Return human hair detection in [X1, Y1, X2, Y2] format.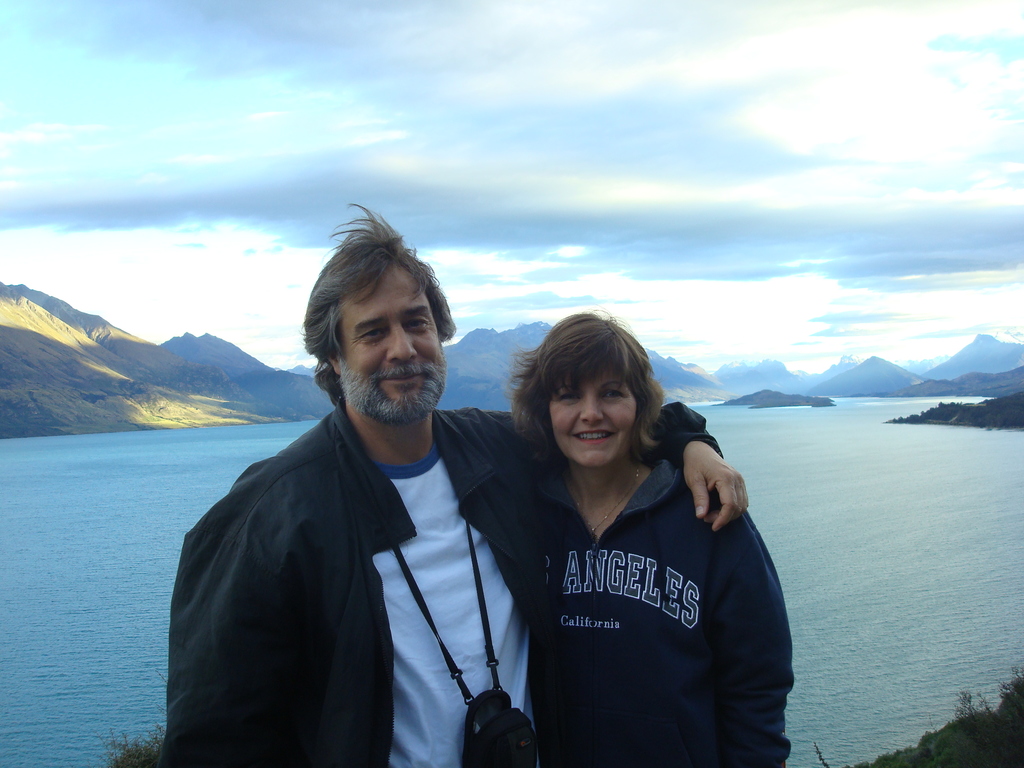
[297, 196, 456, 394].
